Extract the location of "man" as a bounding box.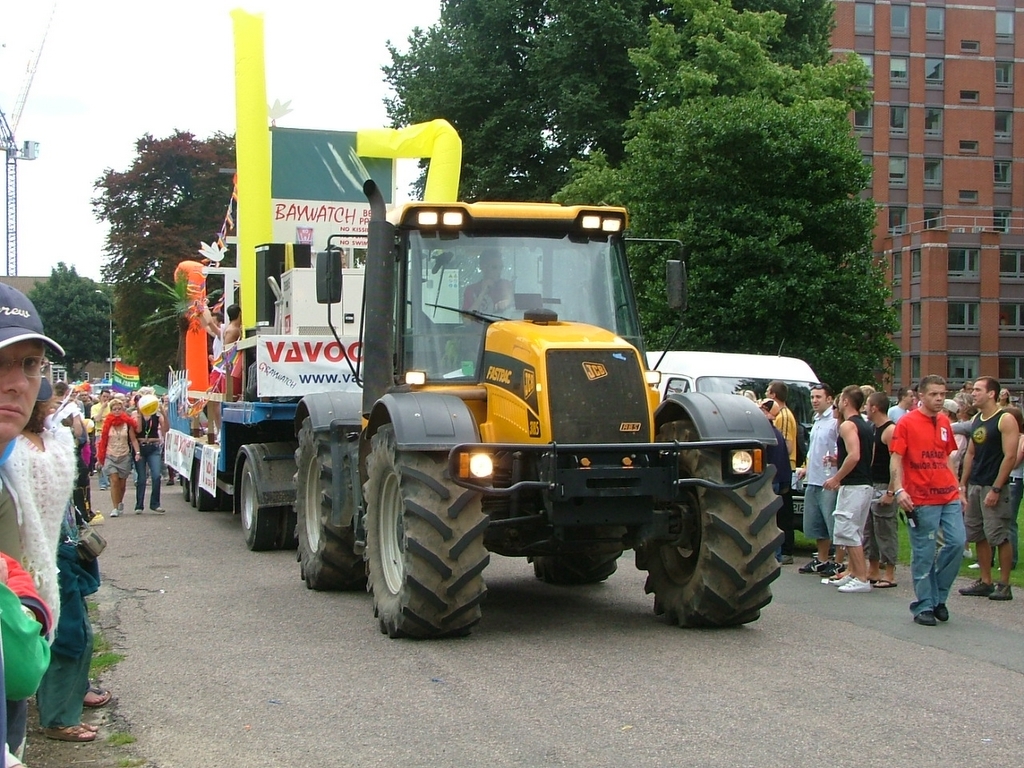
Rect(887, 384, 982, 628).
